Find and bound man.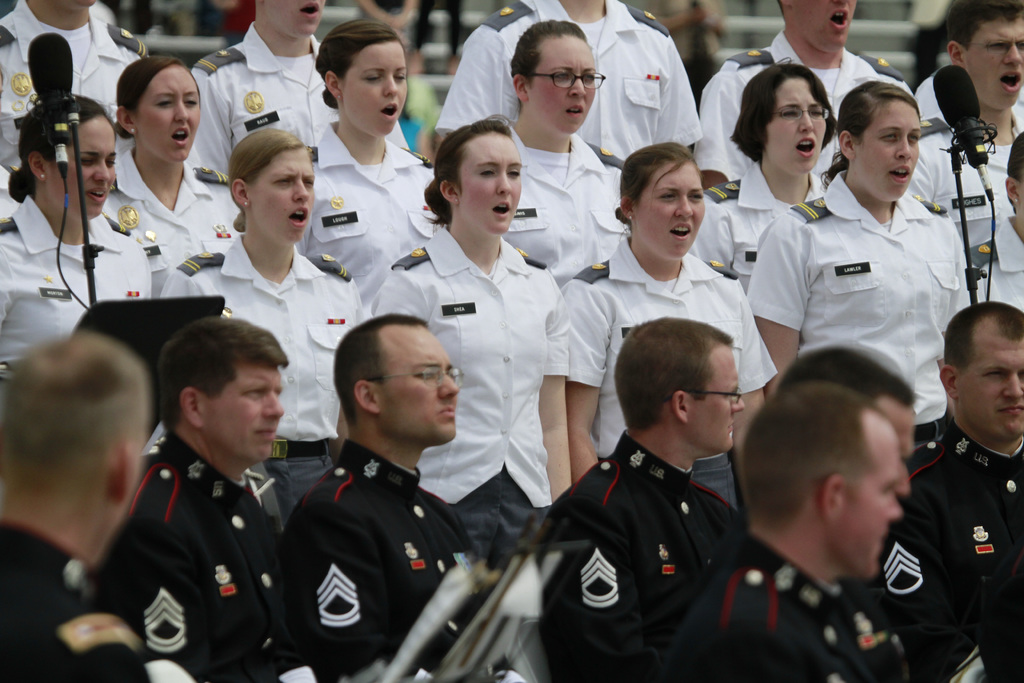
Bound: (x1=0, y1=0, x2=151, y2=181).
